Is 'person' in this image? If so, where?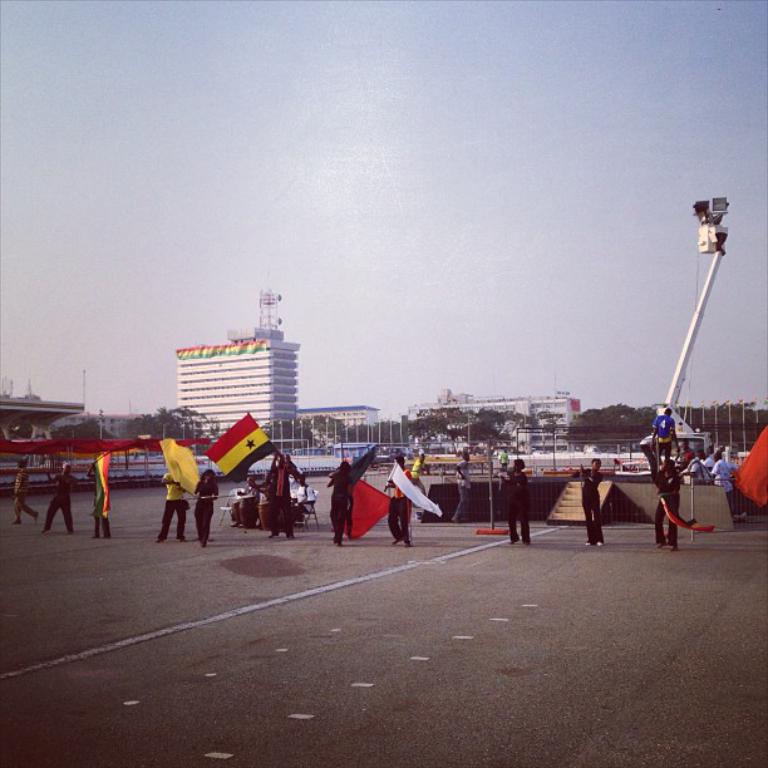
Yes, at <region>648, 462, 678, 547</region>.
